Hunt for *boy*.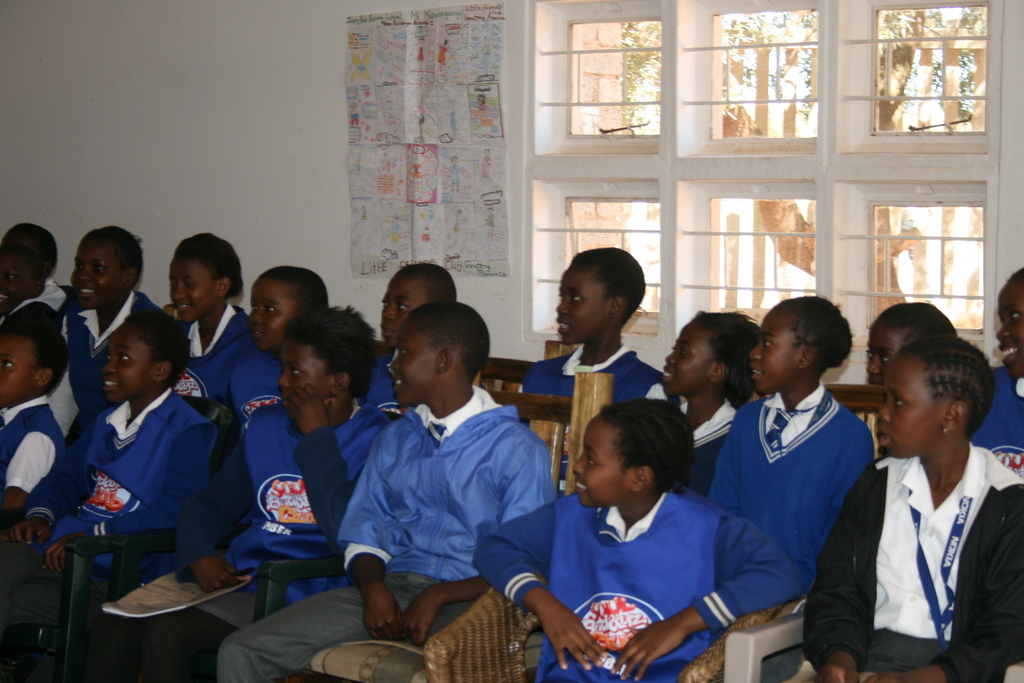
Hunted down at {"left": 708, "top": 290, "right": 900, "bottom": 652}.
